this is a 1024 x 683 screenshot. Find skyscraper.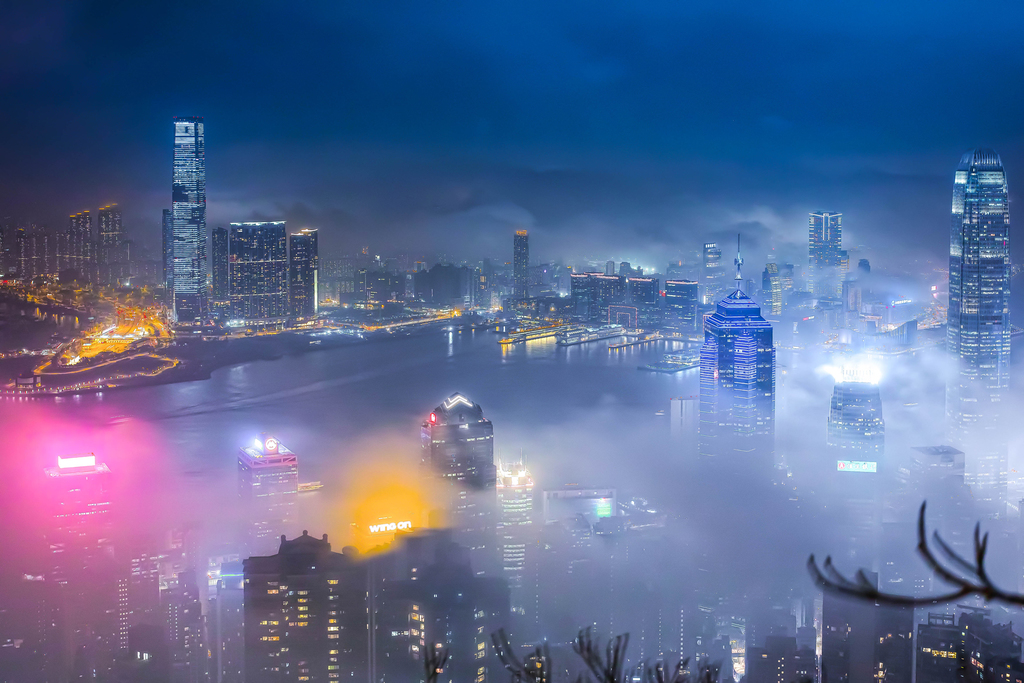
Bounding box: 943 149 1010 469.
